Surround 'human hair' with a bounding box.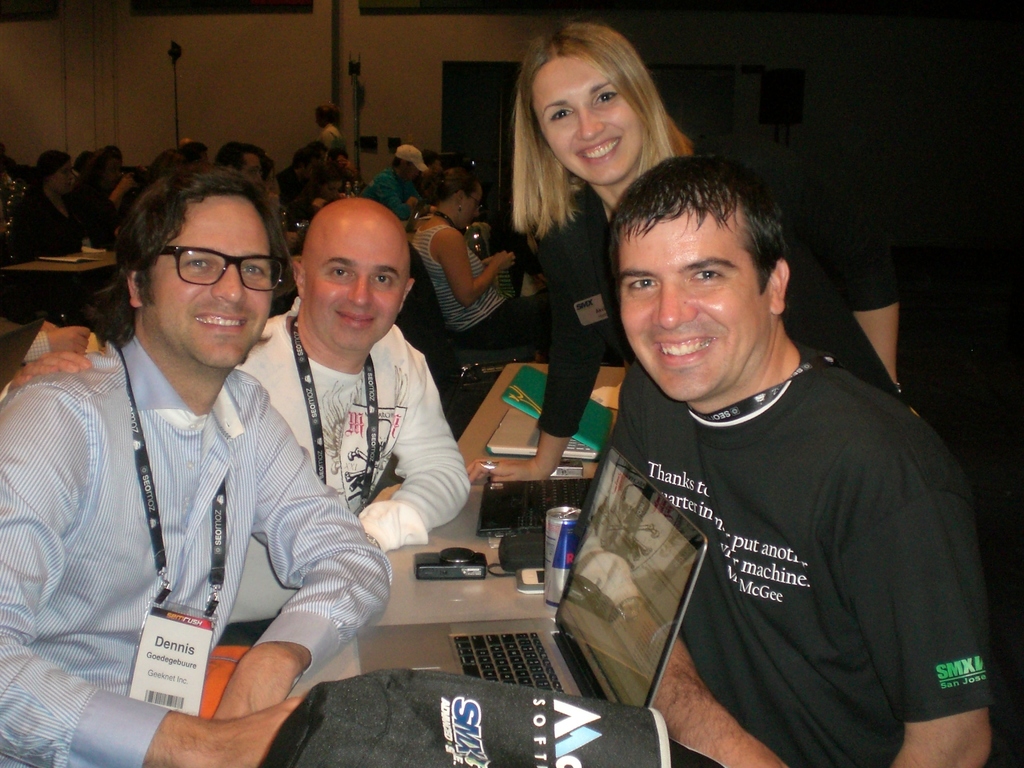
179:141:207:165.
